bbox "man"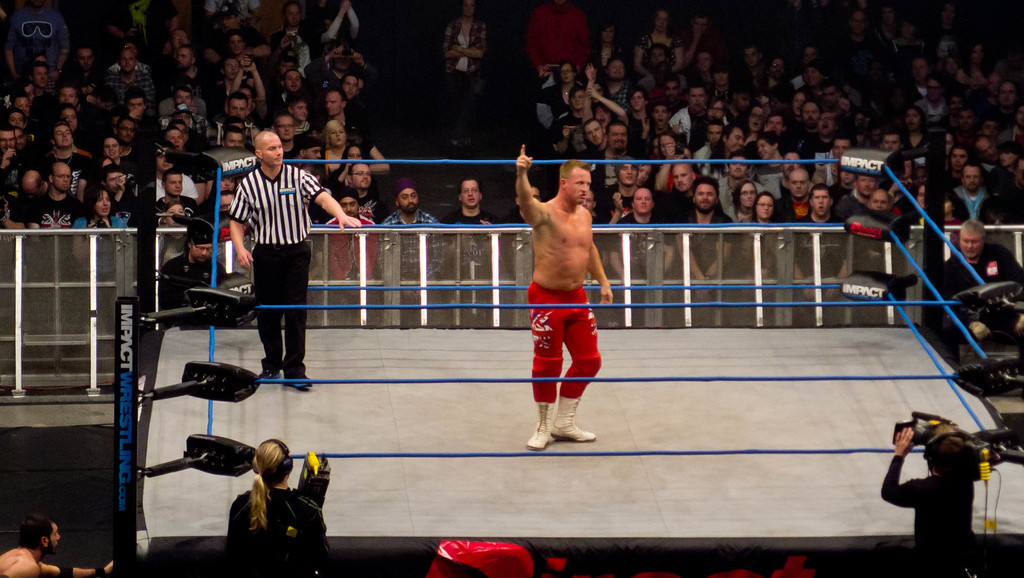
detection(0, 516, 114, 577)
